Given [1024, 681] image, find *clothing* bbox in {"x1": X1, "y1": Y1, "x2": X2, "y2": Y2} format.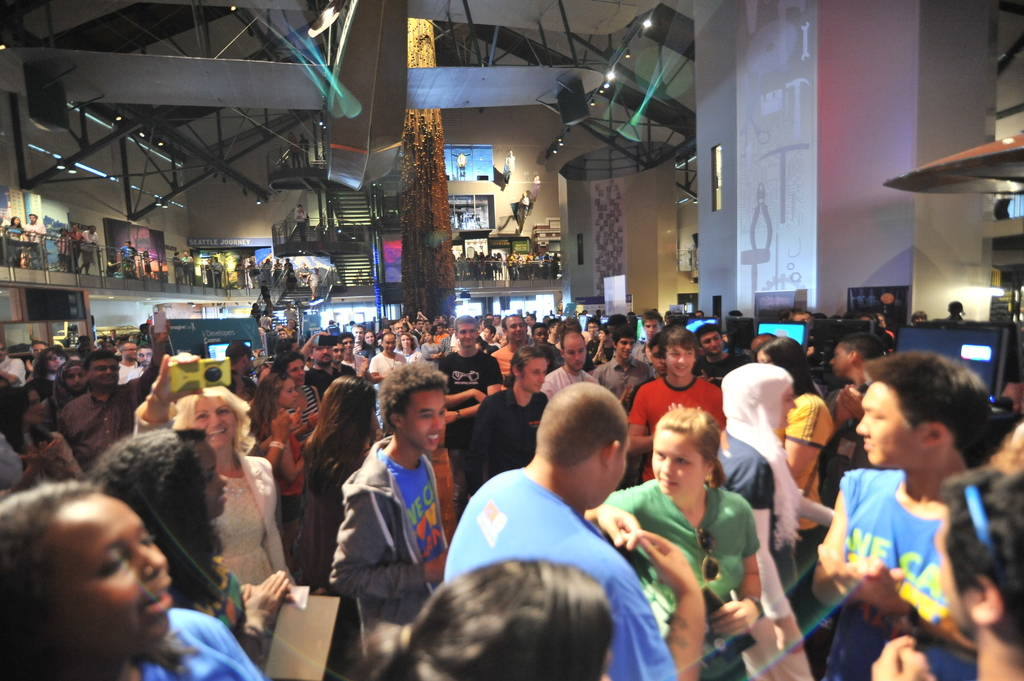
{"x1": 411, "y1": 325, "x2": 420, "y2": 340}.
